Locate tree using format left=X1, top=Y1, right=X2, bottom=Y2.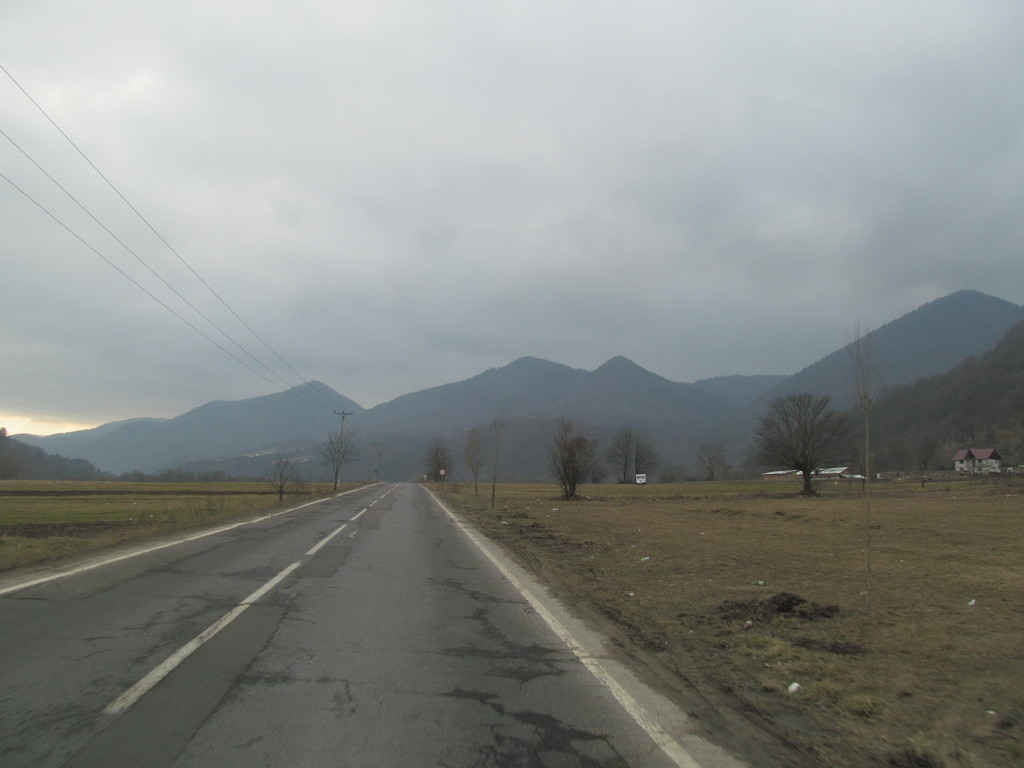
left=548, top=418, right=609, bottom=497.
